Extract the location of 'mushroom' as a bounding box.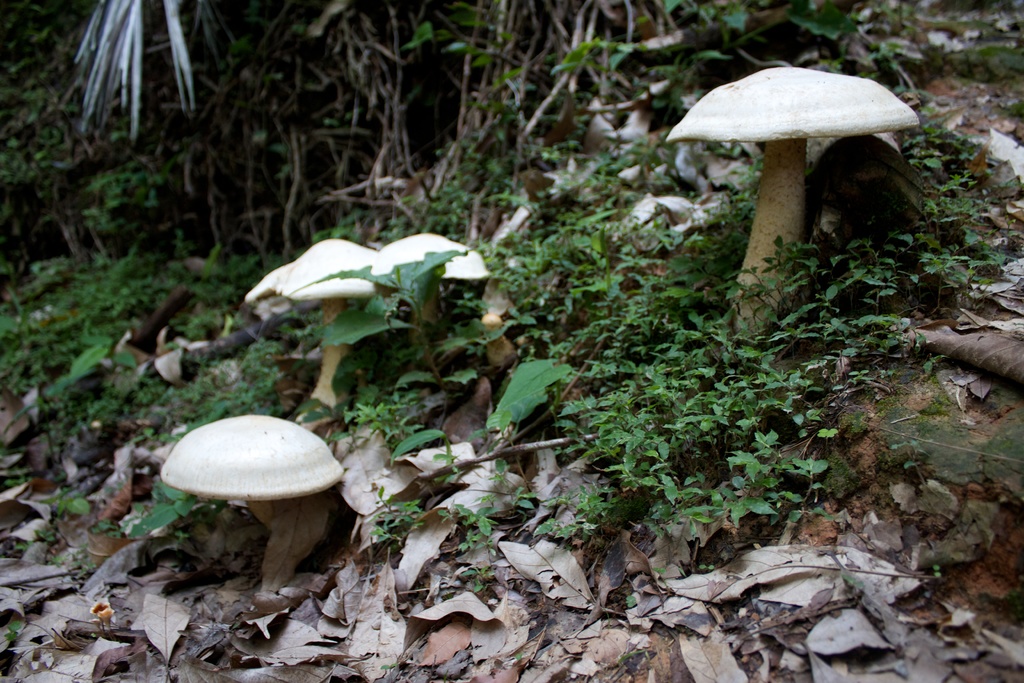
<bbox>372, 231, 490, 374</bbox>.
